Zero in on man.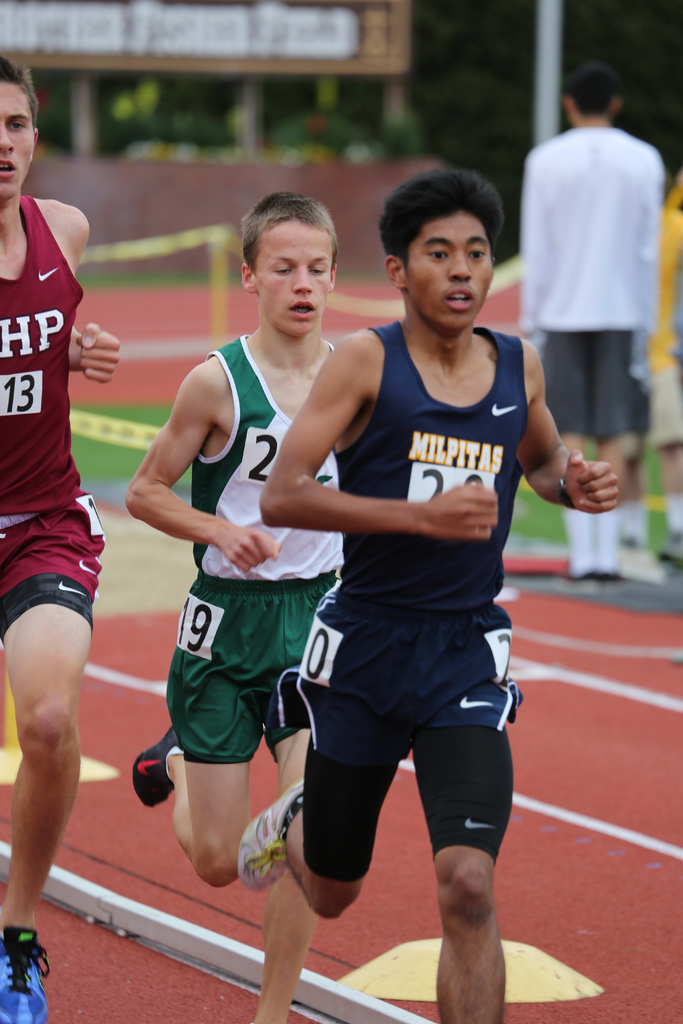
Zeroed in: [x1=0, y1=54, x2=124, y2=1023].
